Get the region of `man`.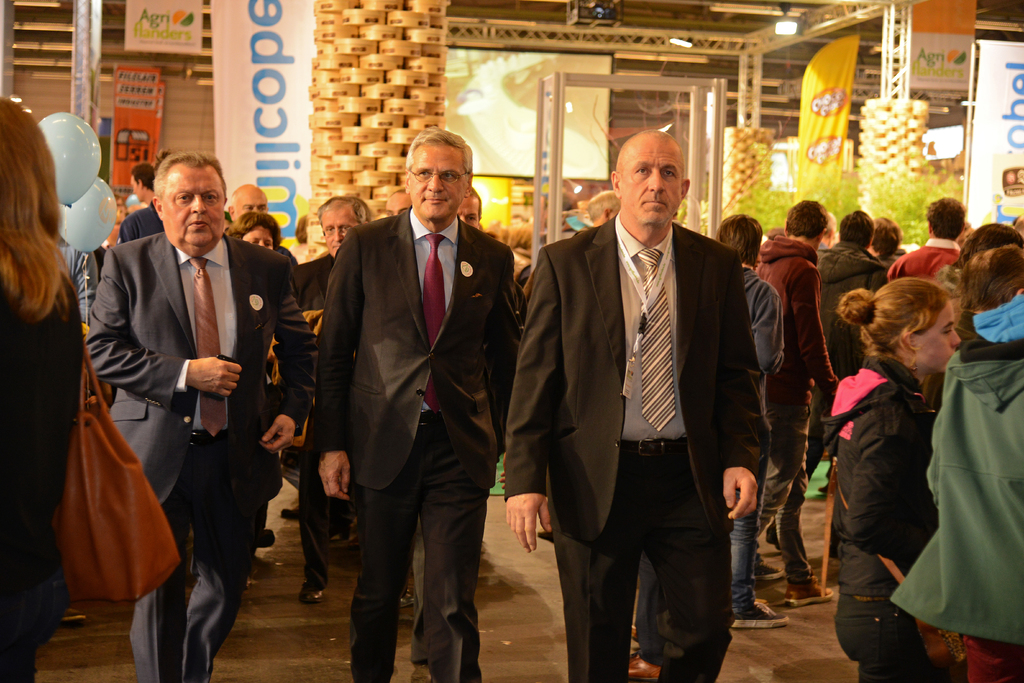
<box>54,231,100,340</box>.
